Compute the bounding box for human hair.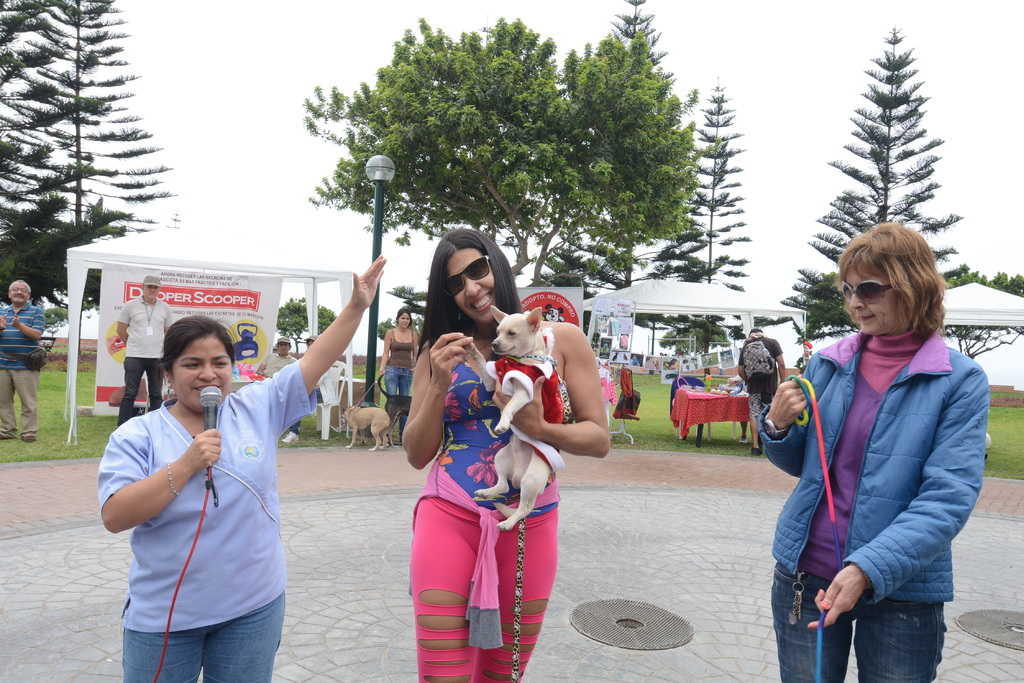
pyautogui.locateOnScreen(416, 227, 525, 360).
